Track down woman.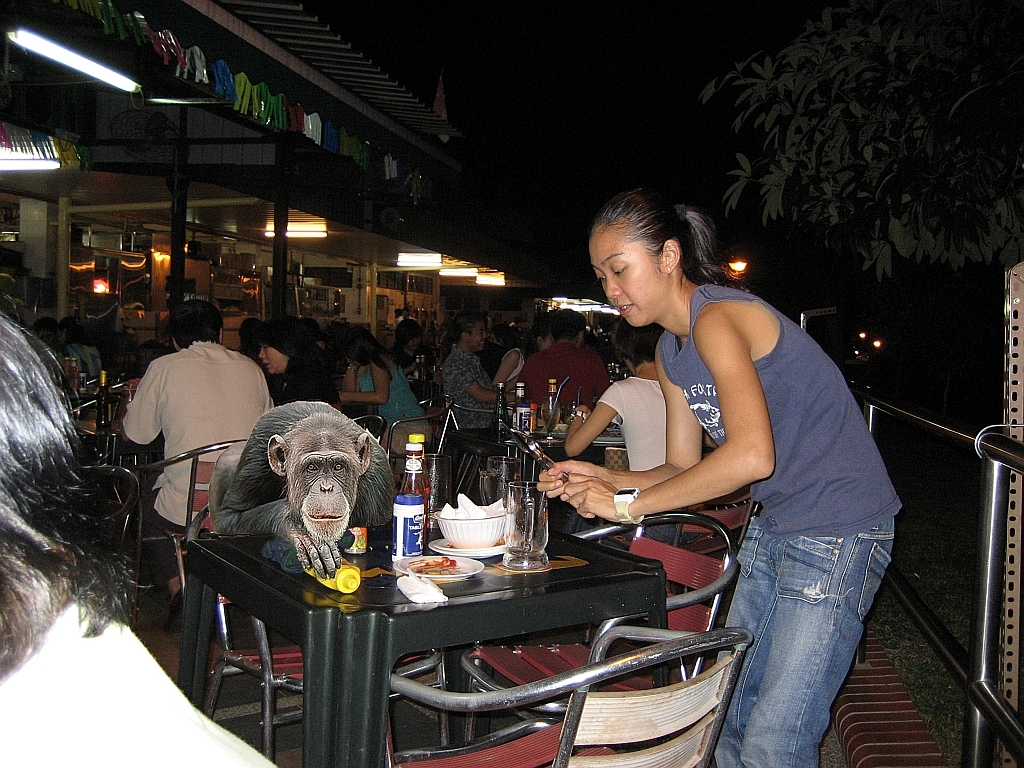
Tracked to 335/326/429/415.
